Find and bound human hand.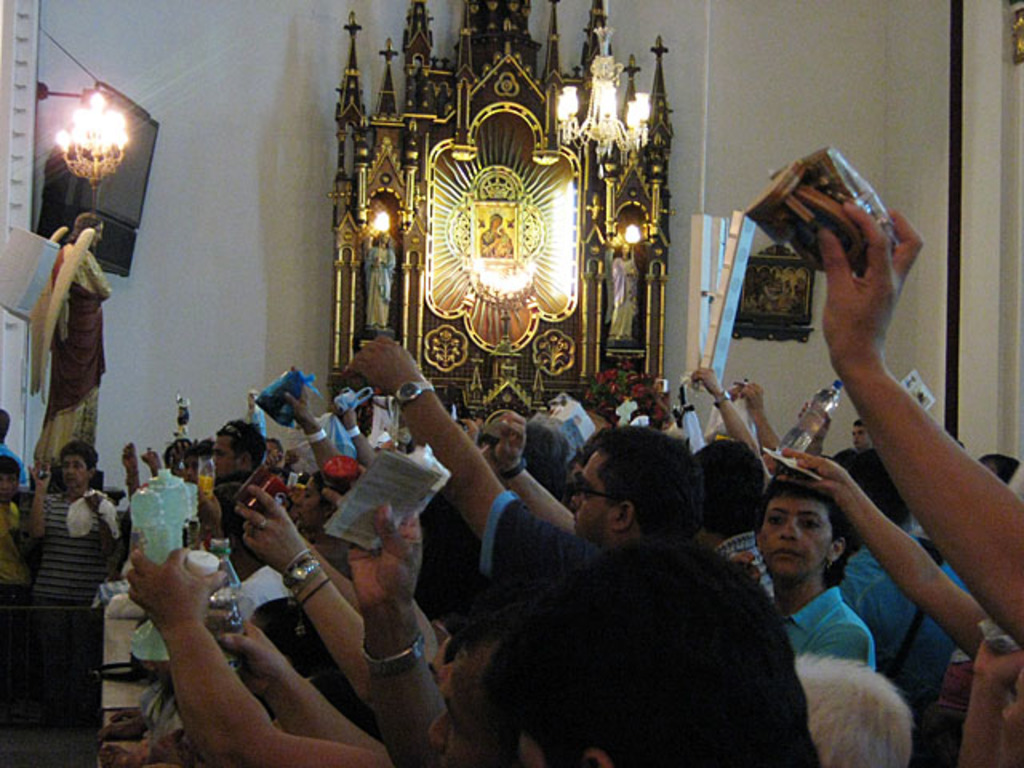
Bound: box=[237, 482, 310, 570].
